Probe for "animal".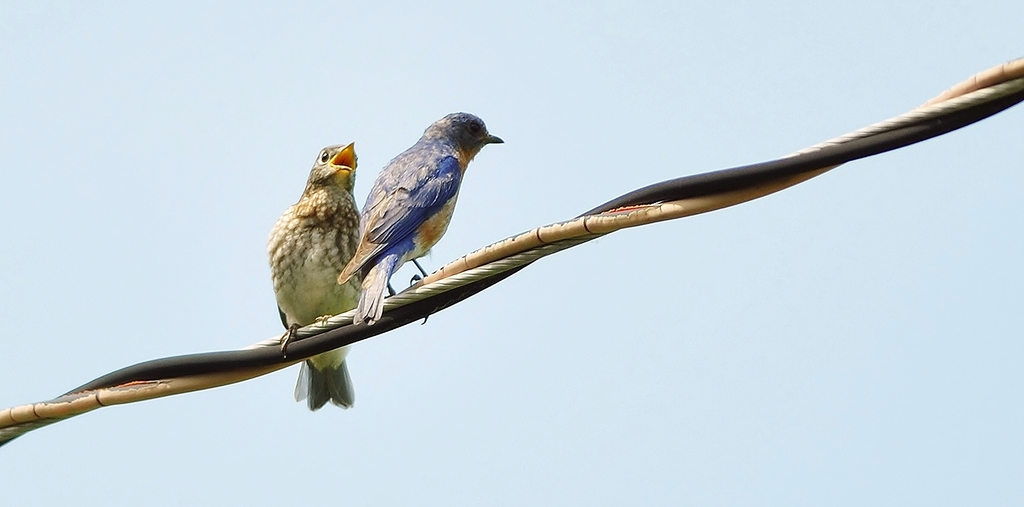
Probe result: crop(320, 111, 506, 323).
